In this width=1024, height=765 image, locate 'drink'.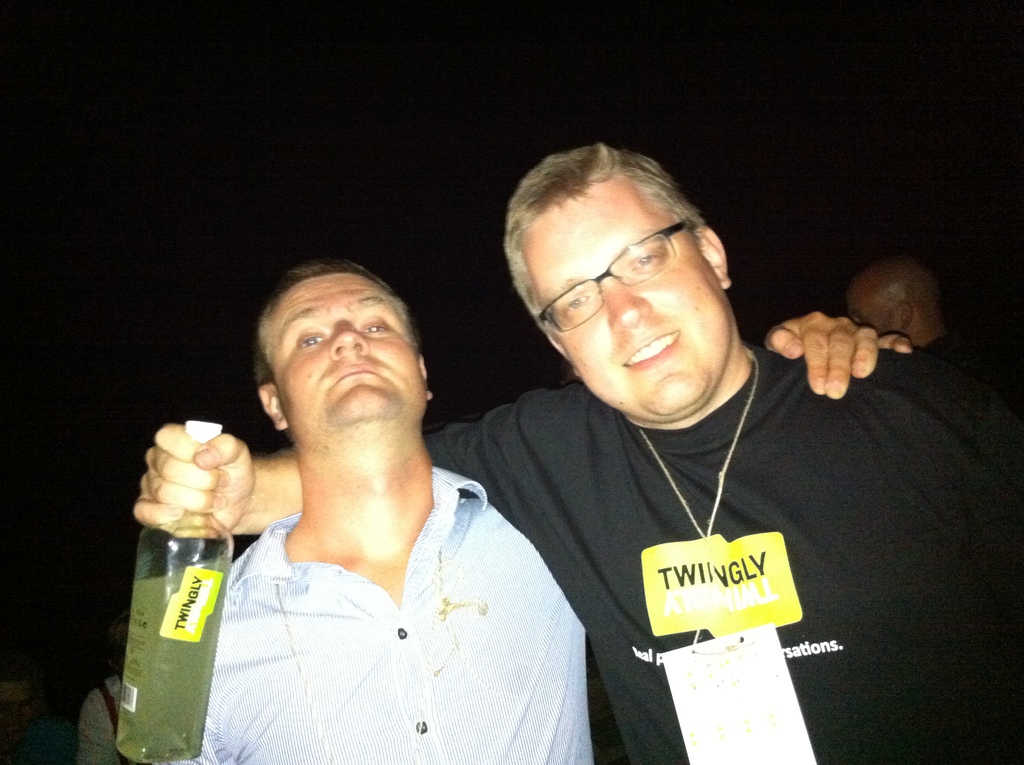
Bounding box: (left=122, top=428, right=225, bottom=764).
